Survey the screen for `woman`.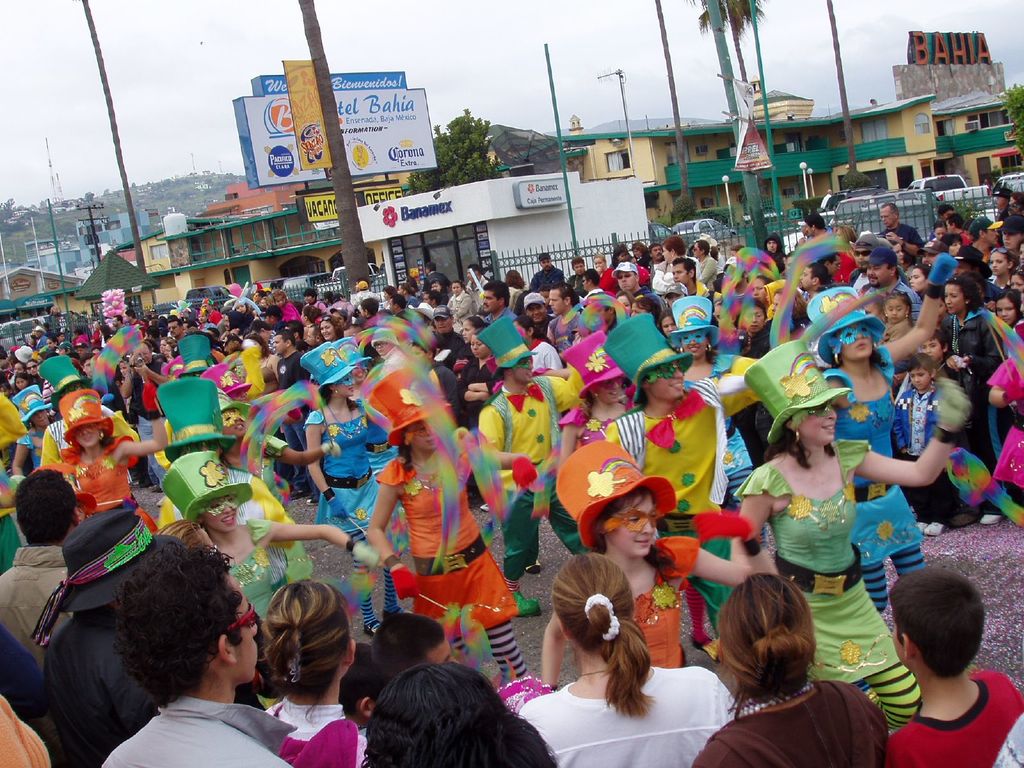
Survey found: [237, 328, 300, 497].
